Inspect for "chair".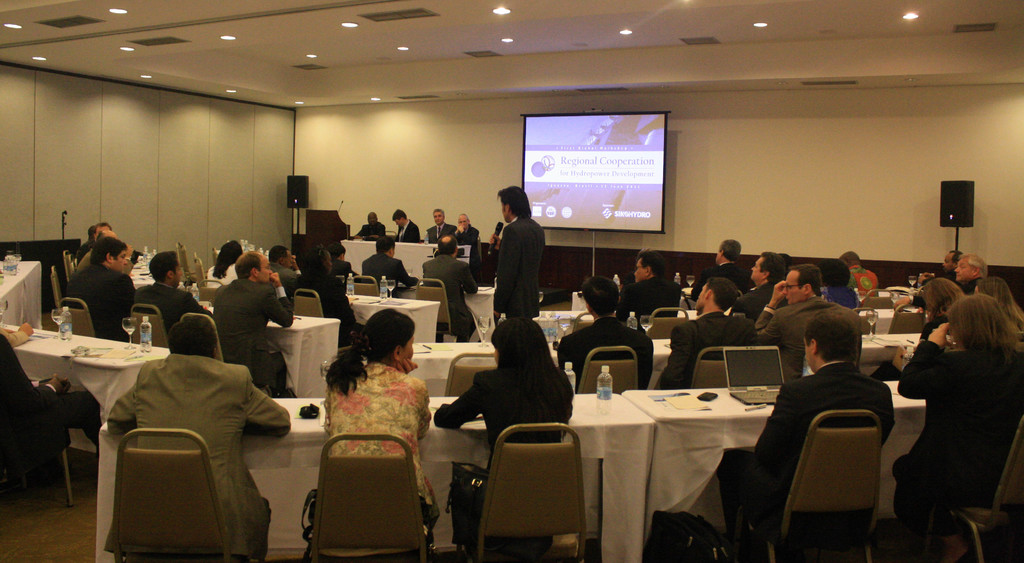
Inspection: 939,415,1023,562.
